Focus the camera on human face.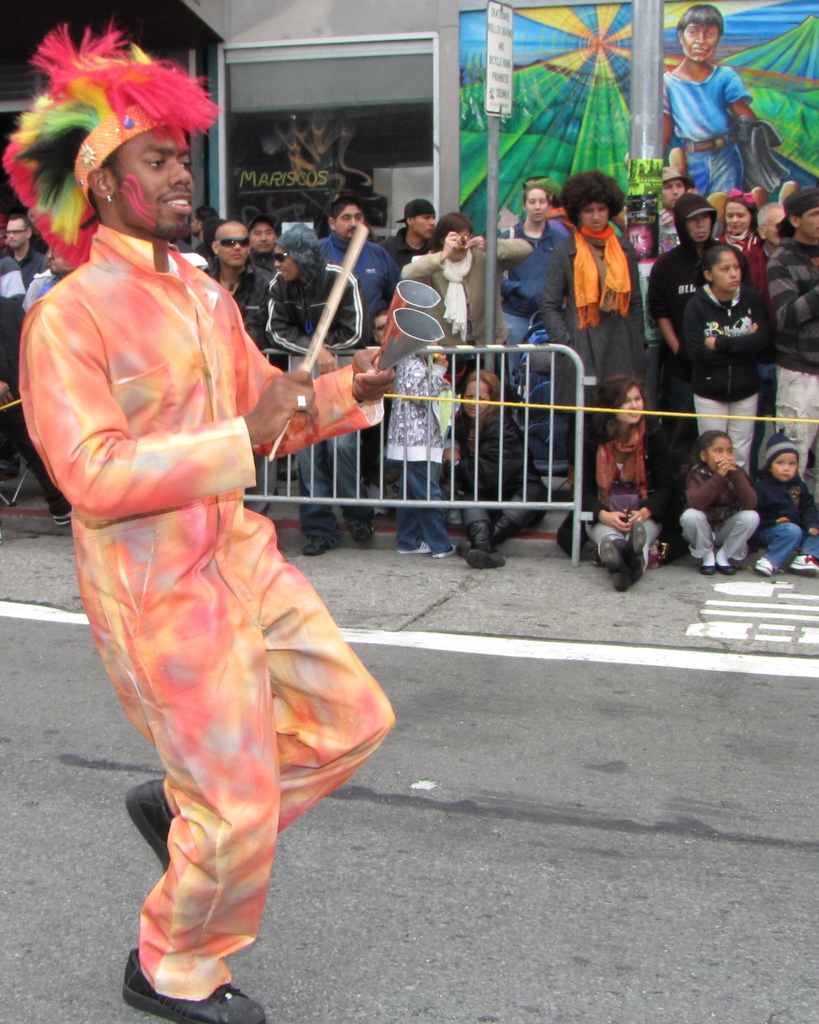
Focus region: BBox(615, 386, 646, 422).
